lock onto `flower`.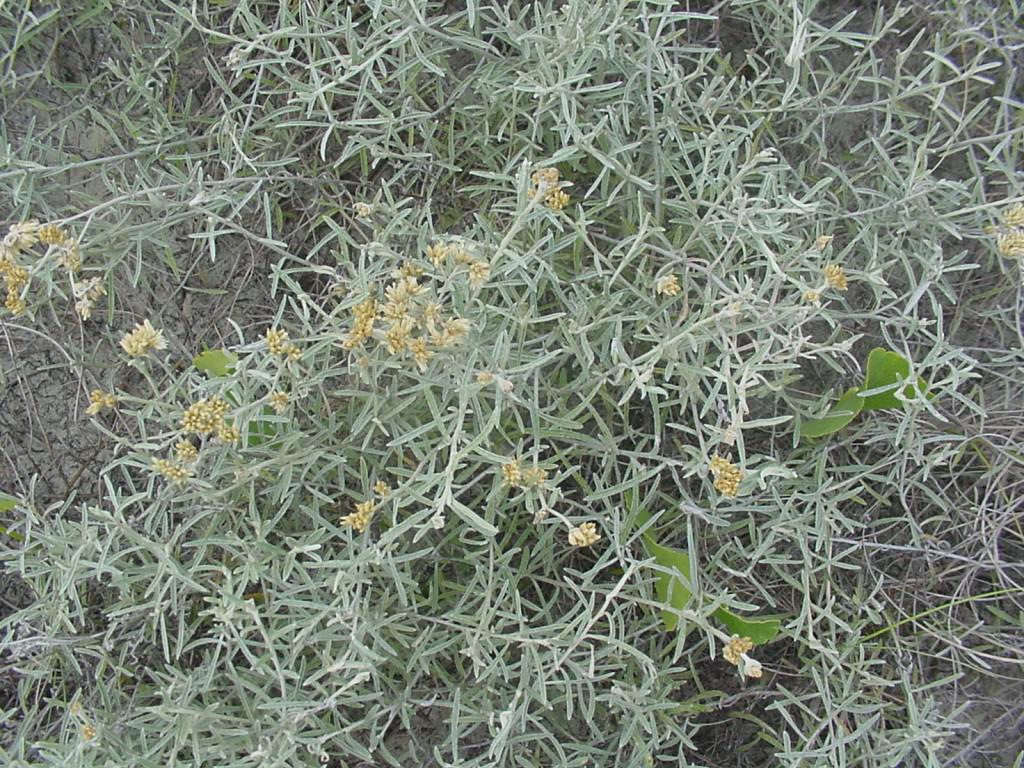
Locked: 286:340:299:360.
